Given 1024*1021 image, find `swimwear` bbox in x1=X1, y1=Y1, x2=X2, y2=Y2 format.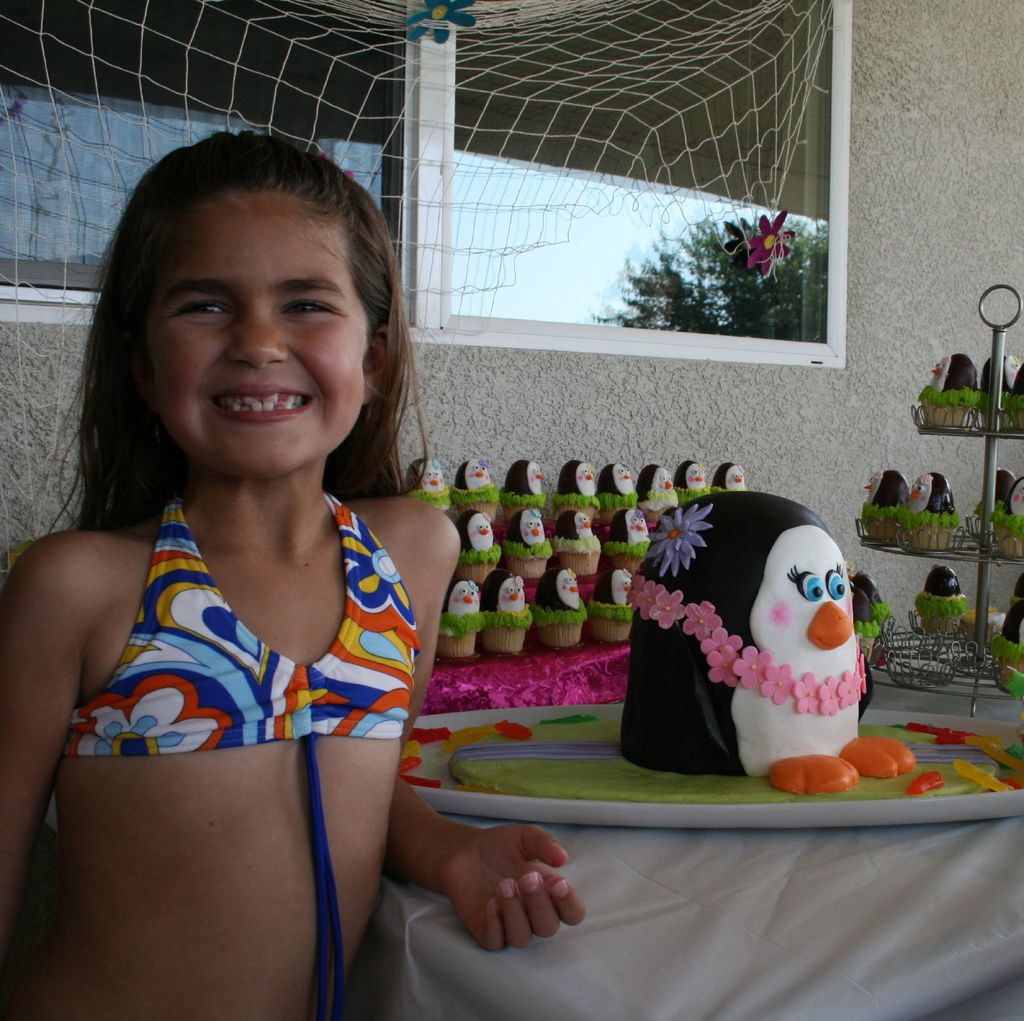
x1=60, y1=483, x2=428, y2=1014.
